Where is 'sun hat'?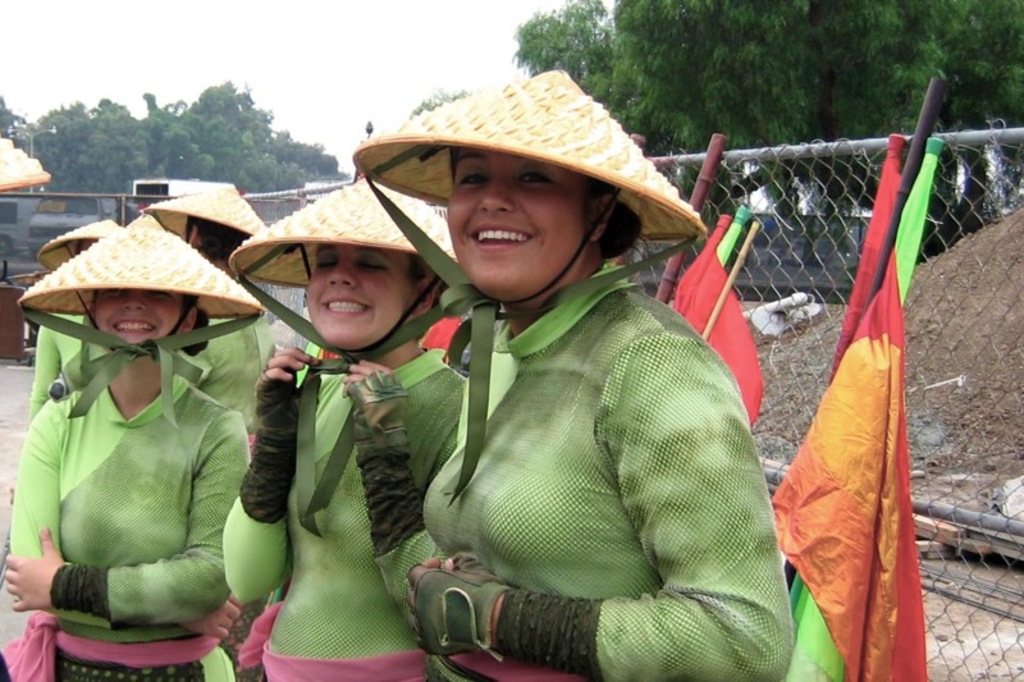
{"left": 134, "top": 178, "right": 270, "bottom": 237}.
